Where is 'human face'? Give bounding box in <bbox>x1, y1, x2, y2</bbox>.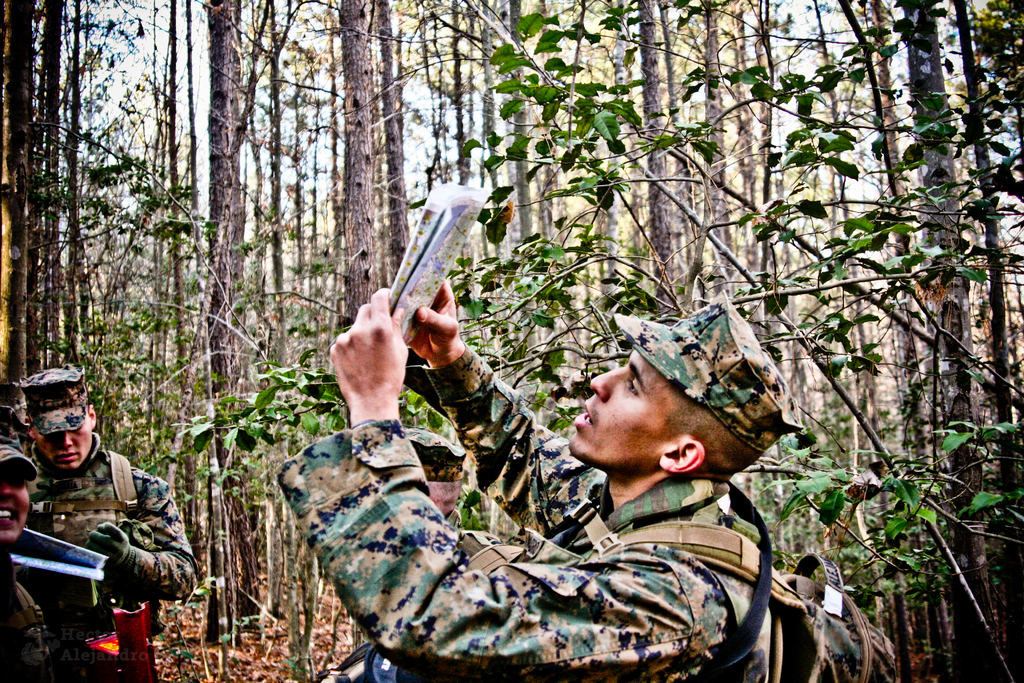
<bbox>0, 465, 29, 541</bbox>.
